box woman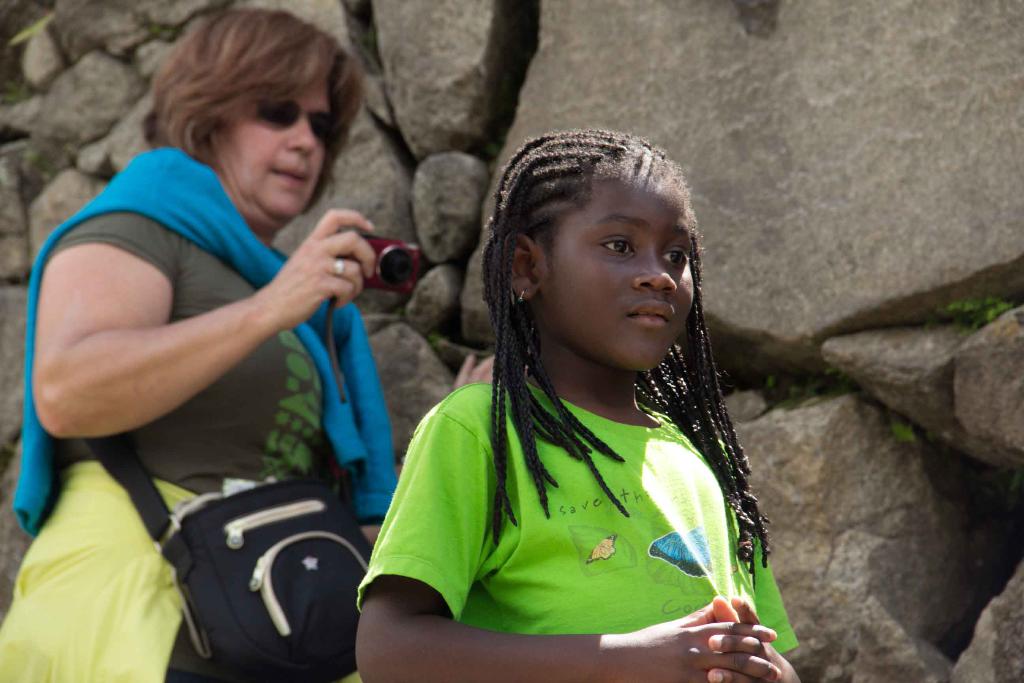
<region>28, 14, 425, 660</region>
